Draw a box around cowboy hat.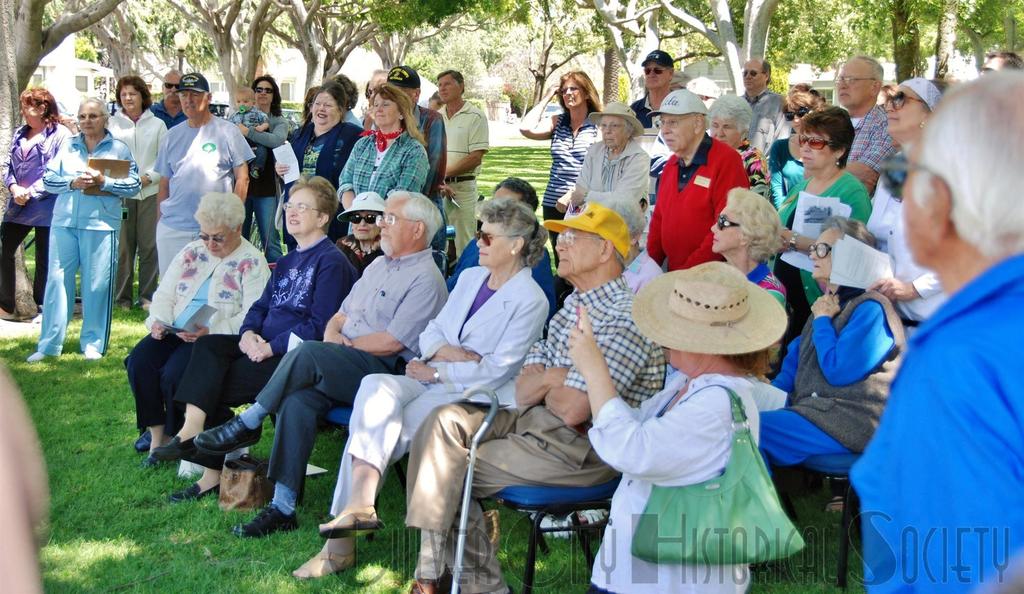
pyautogui.locateOnScreen(627, 260, 794, 358).
